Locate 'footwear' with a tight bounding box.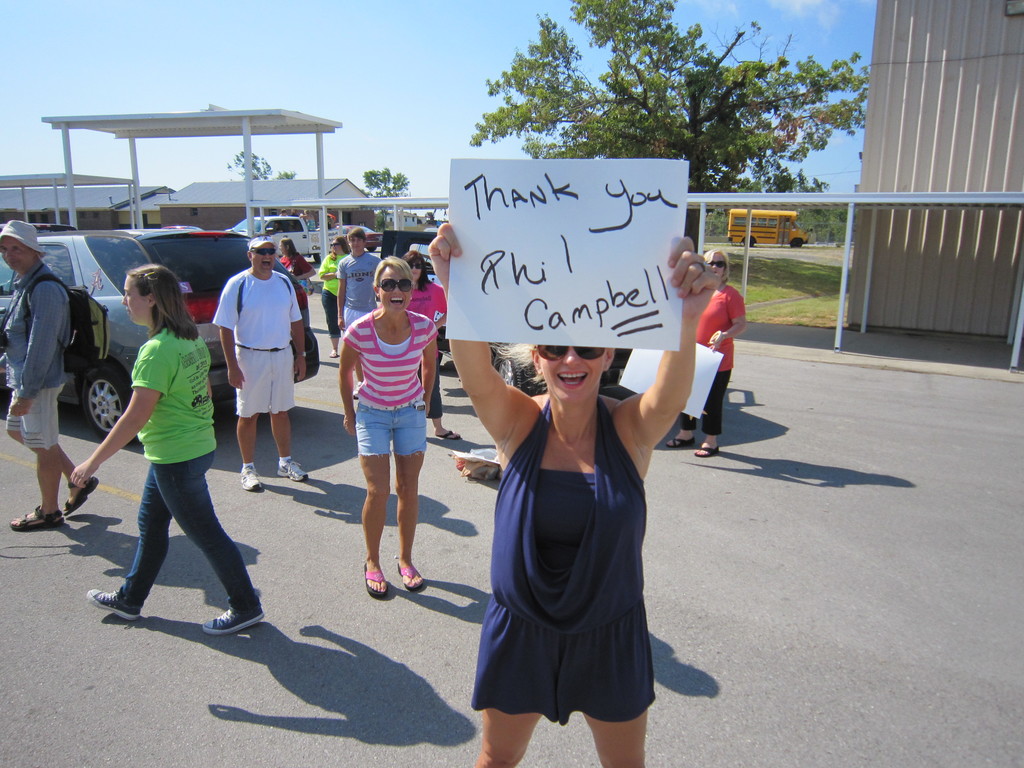
<box>87,588,136,623</box>.
